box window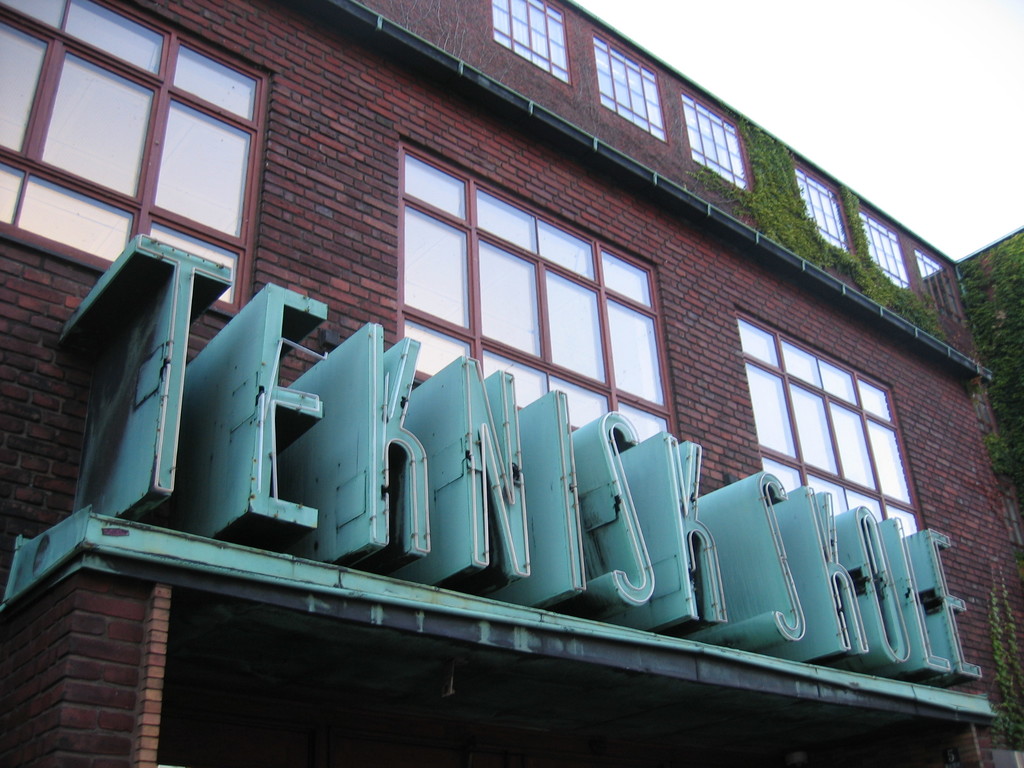
682/90/755/196
